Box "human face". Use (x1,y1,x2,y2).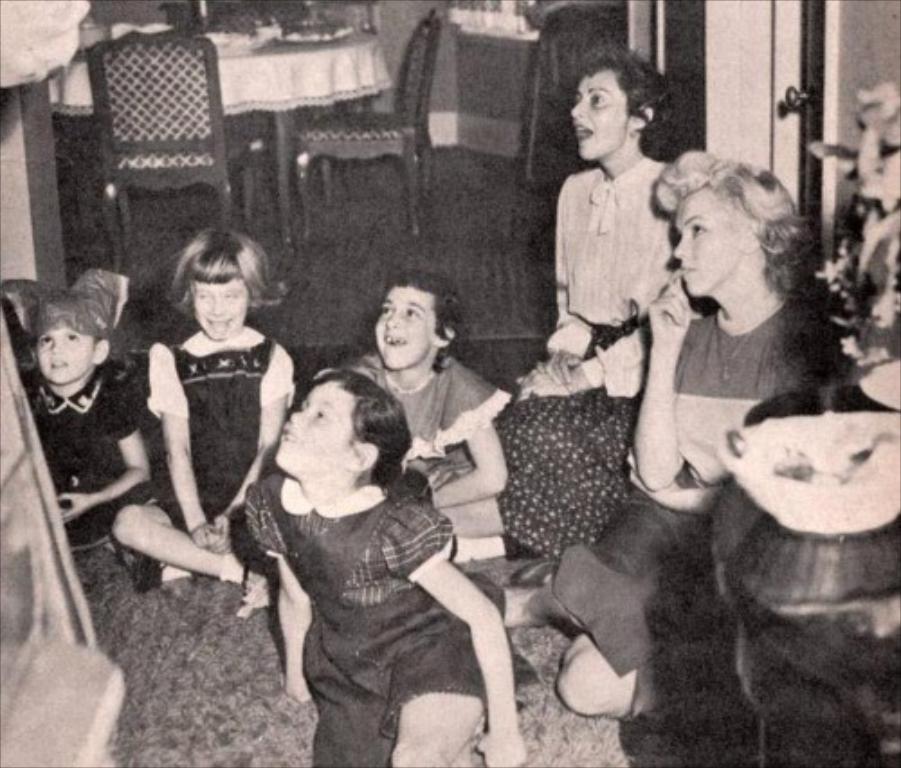
(36,325,92,388).
